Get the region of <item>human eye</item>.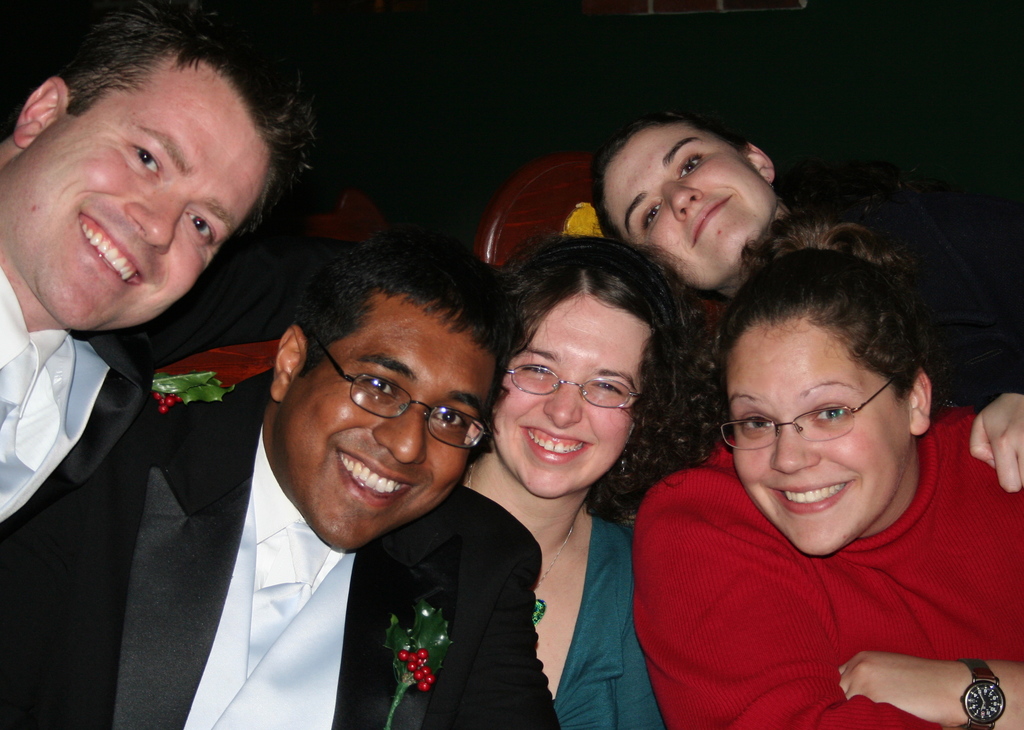
pyautogui.locateOnScreen(360, 369, 395, 397).
